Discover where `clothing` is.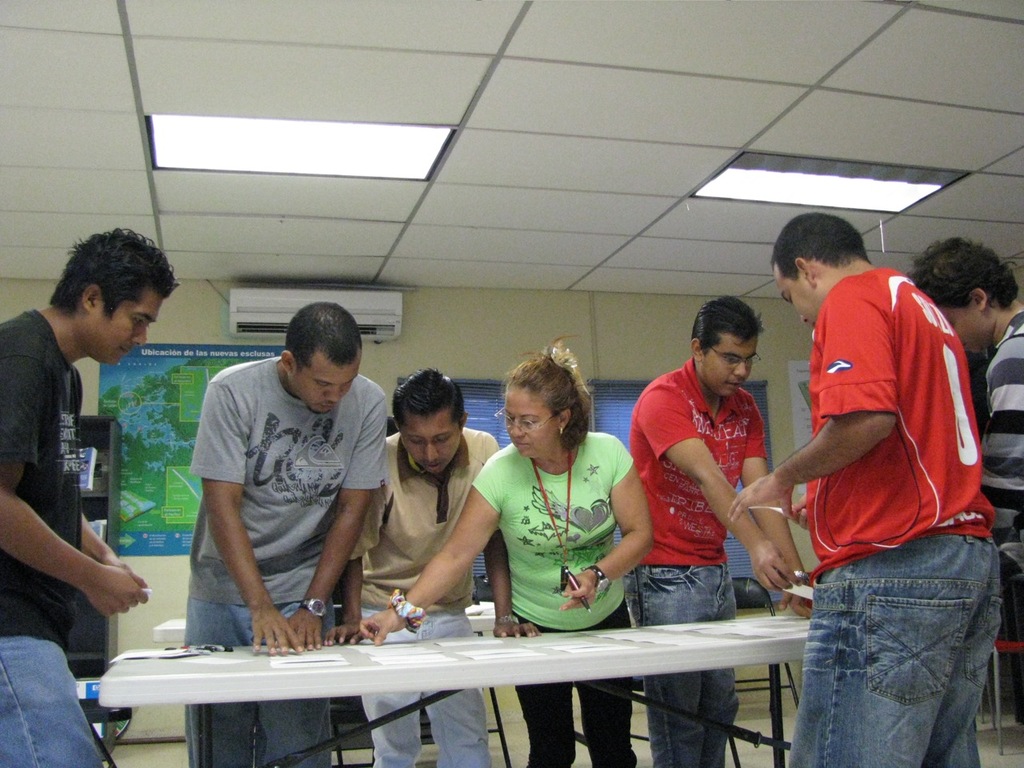
Discovered at left=0, top=634, right=112, bottom=767.
